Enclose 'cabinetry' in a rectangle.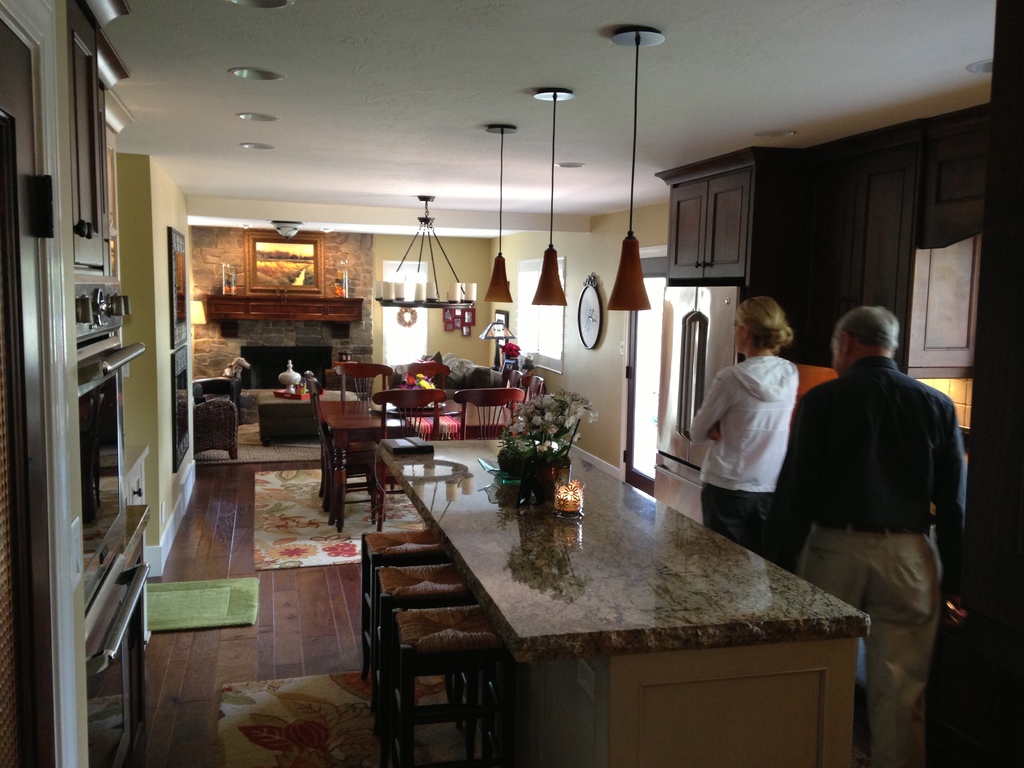
[x1=647, y1=139, x2=785, y2=322].
